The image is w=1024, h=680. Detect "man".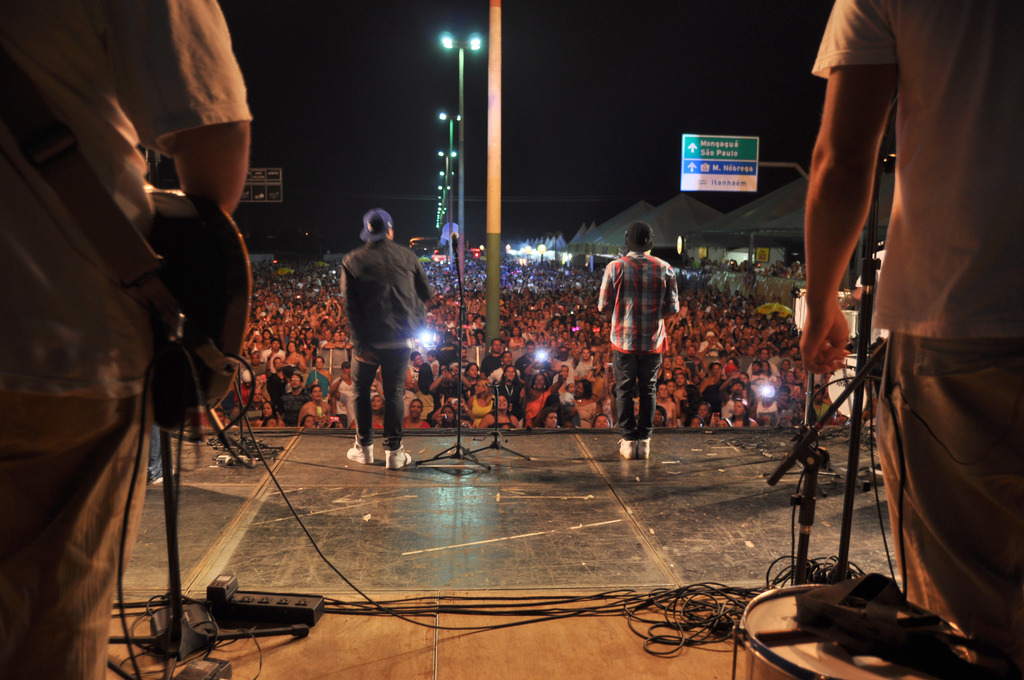
Detection: l=683, t=343, r=700, b=359.
